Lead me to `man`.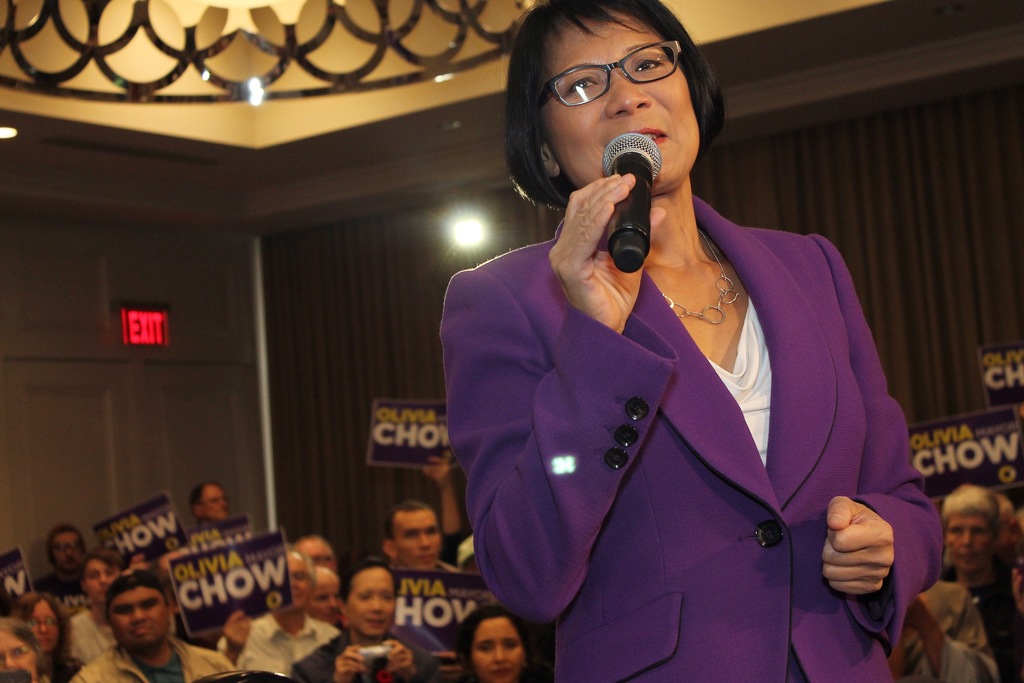
Lead to bbox=[44, 527, 89, 598].
